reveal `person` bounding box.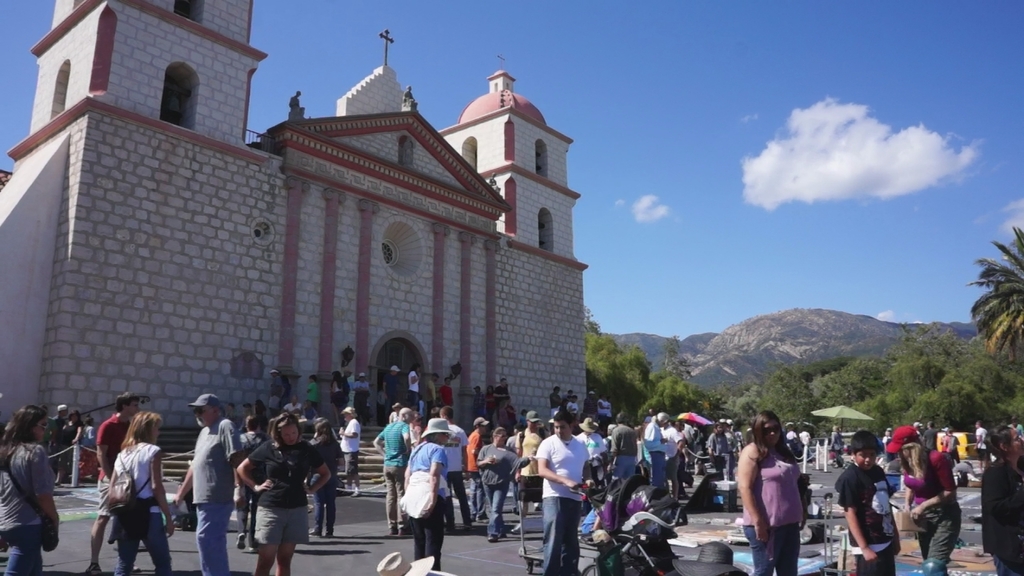
Revealed: detection(84, 389, 142, 575).
